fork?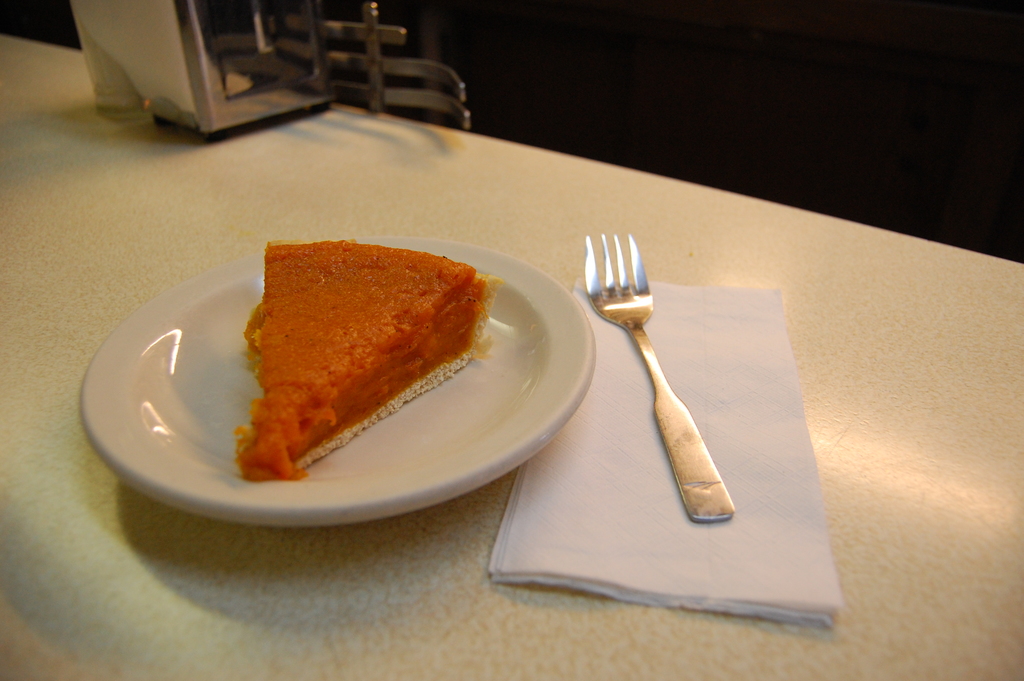
(585, 231, 739, 521)
